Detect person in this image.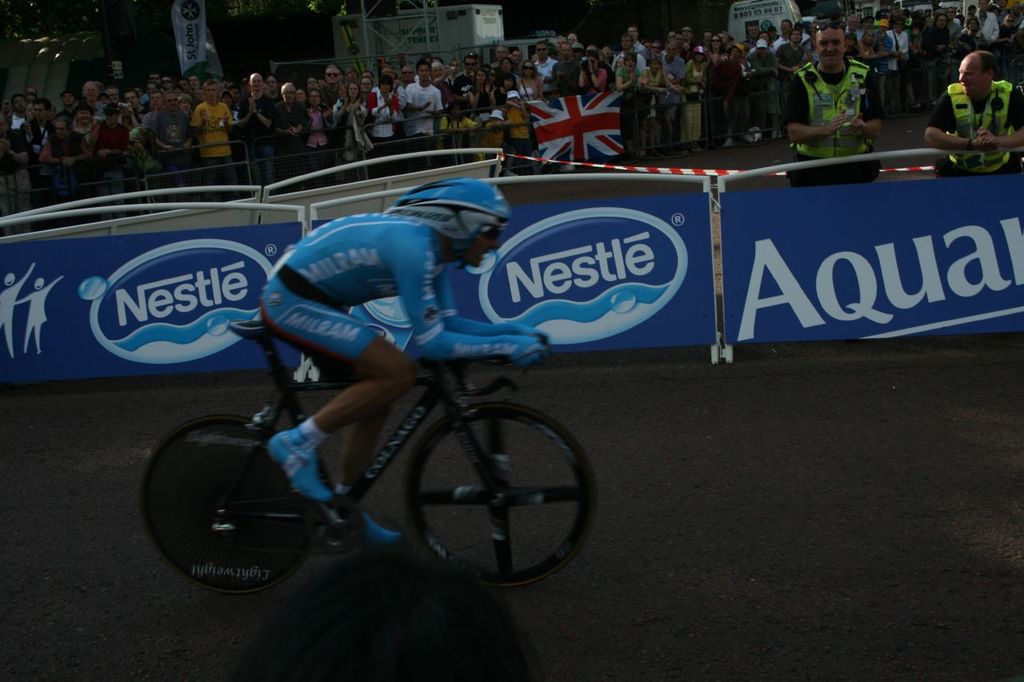
Detection: <region>255, 173, 550, 548</region>.
